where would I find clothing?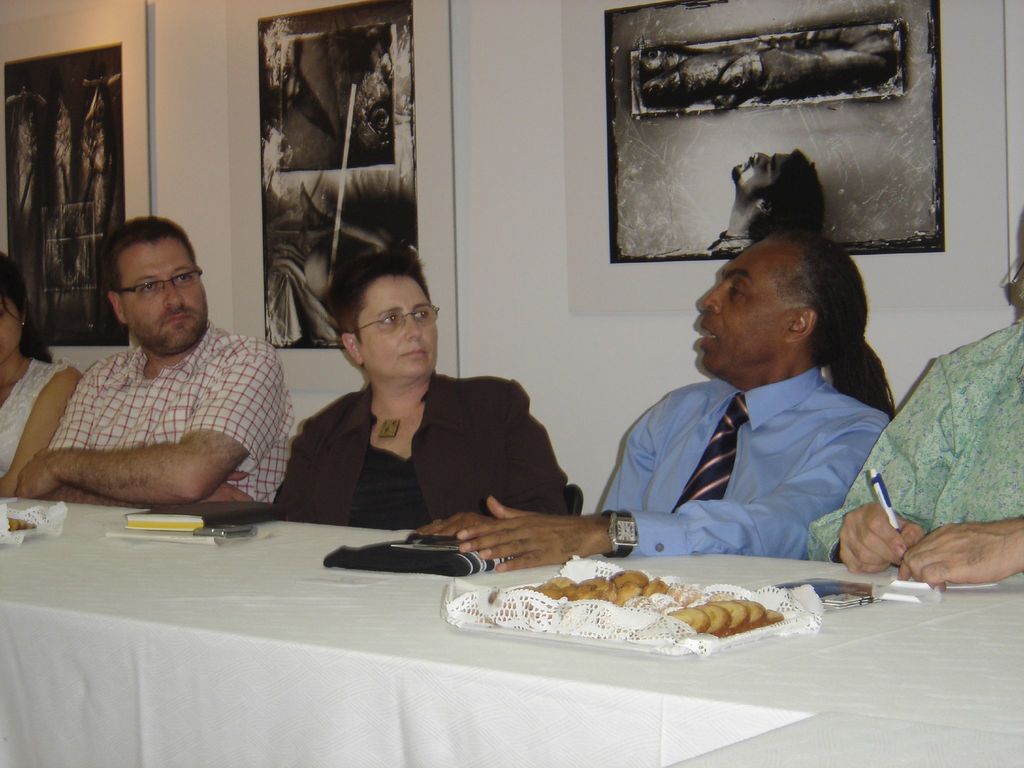
At box(578, 308, 919, 578).
